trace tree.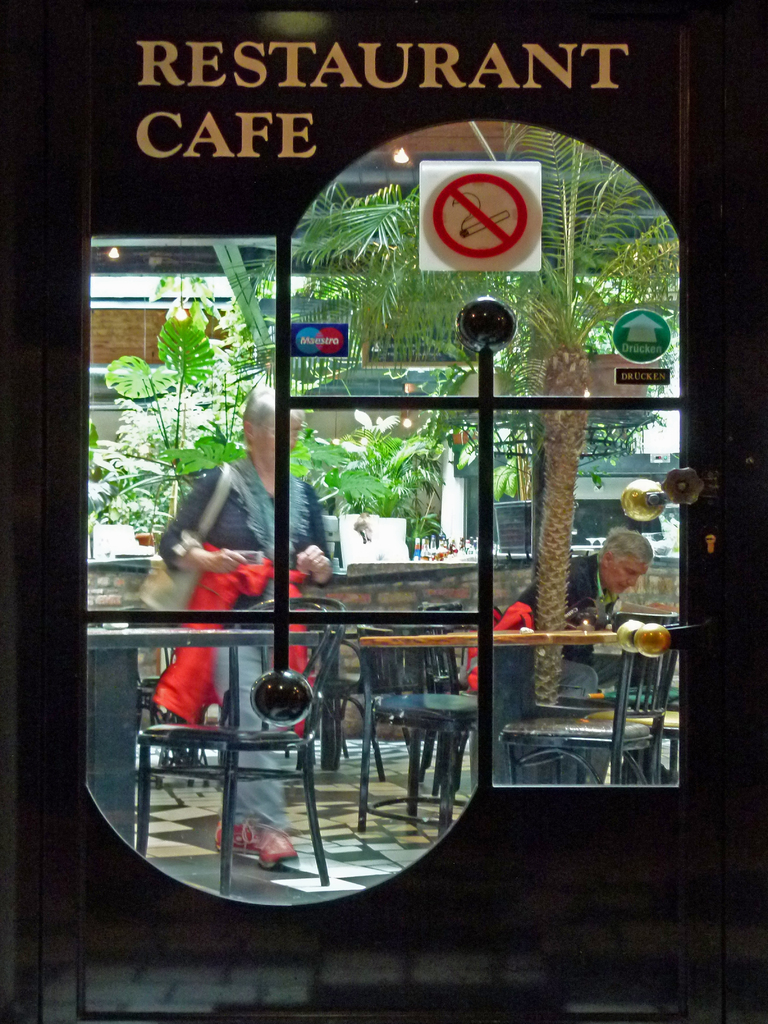
Traced to bbox=[289, 119, 683, 703].
